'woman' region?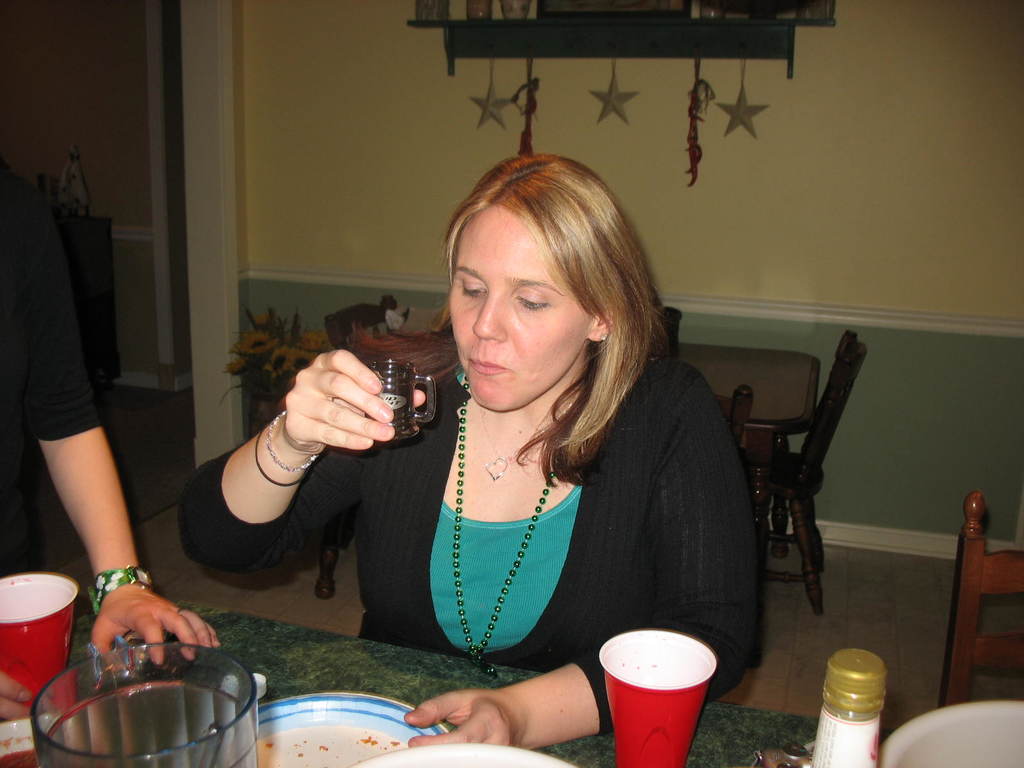
box(237, 156, 776, 740)
